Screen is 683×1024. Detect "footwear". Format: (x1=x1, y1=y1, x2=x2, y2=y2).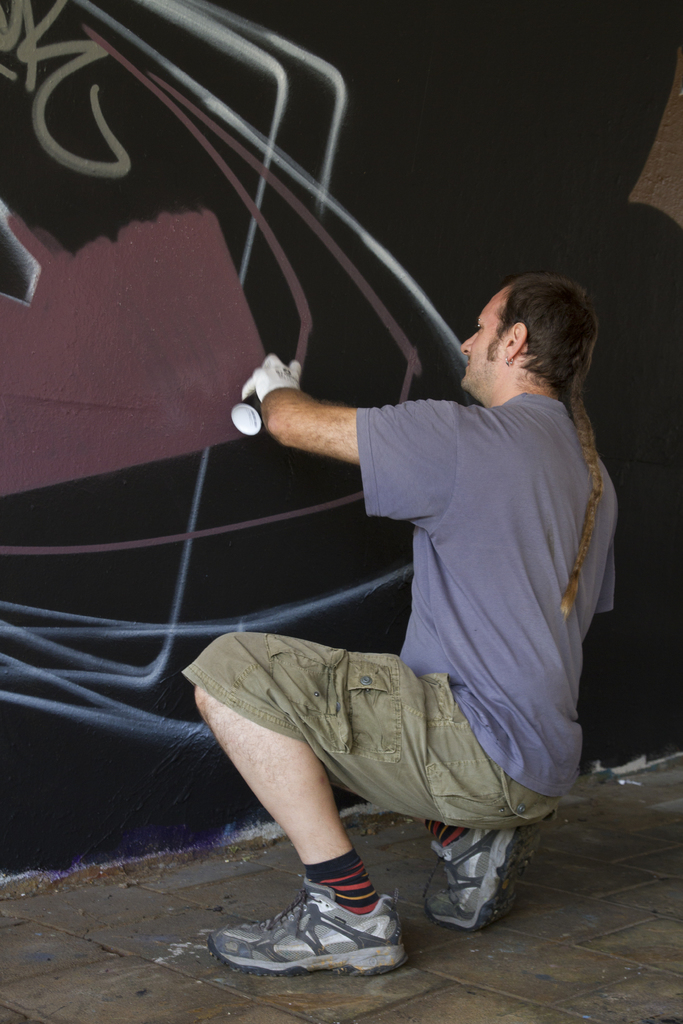
(x1=218, y1=874, x2=397, y2=979).
